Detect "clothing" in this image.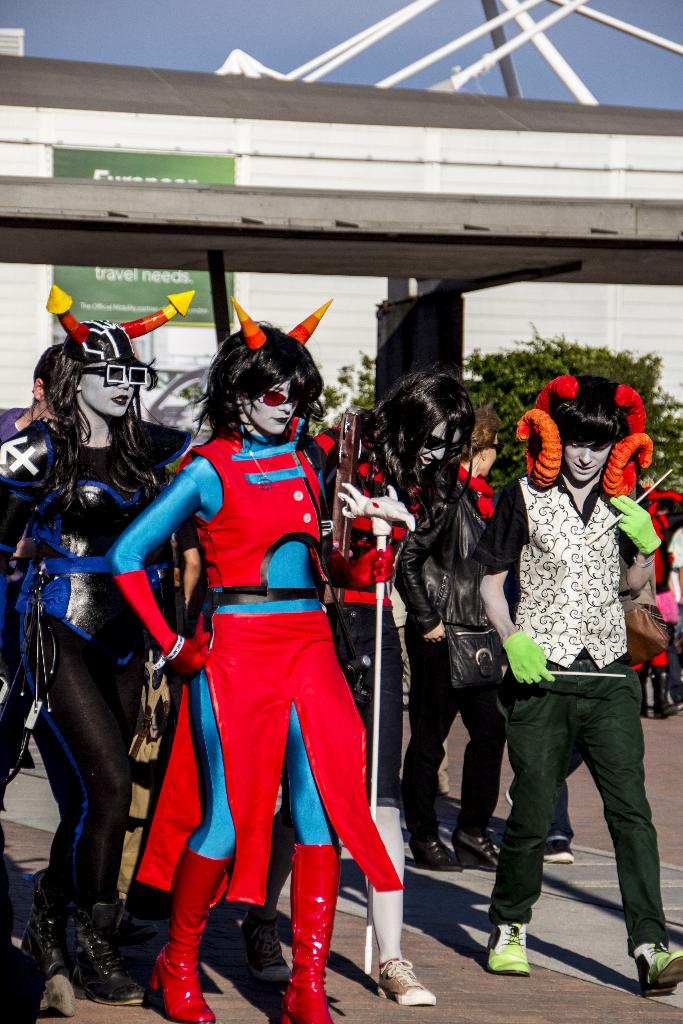
Detection: 457:452:676:942.
